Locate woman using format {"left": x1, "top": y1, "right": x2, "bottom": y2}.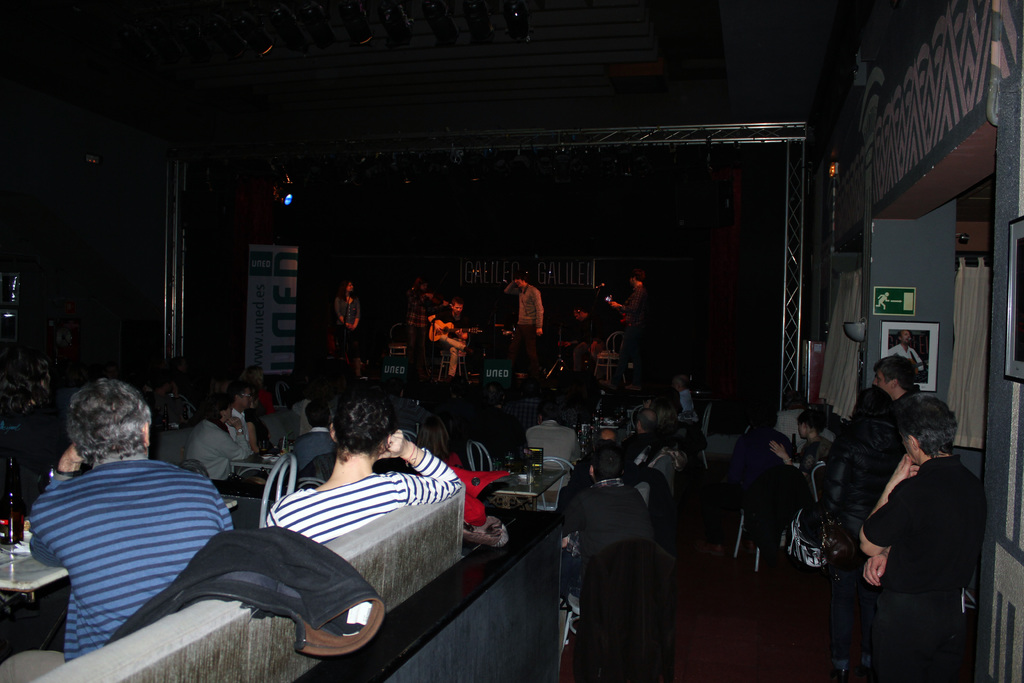
{"left": 180, "top": 393, "right": 253, "bottom": 500}.
